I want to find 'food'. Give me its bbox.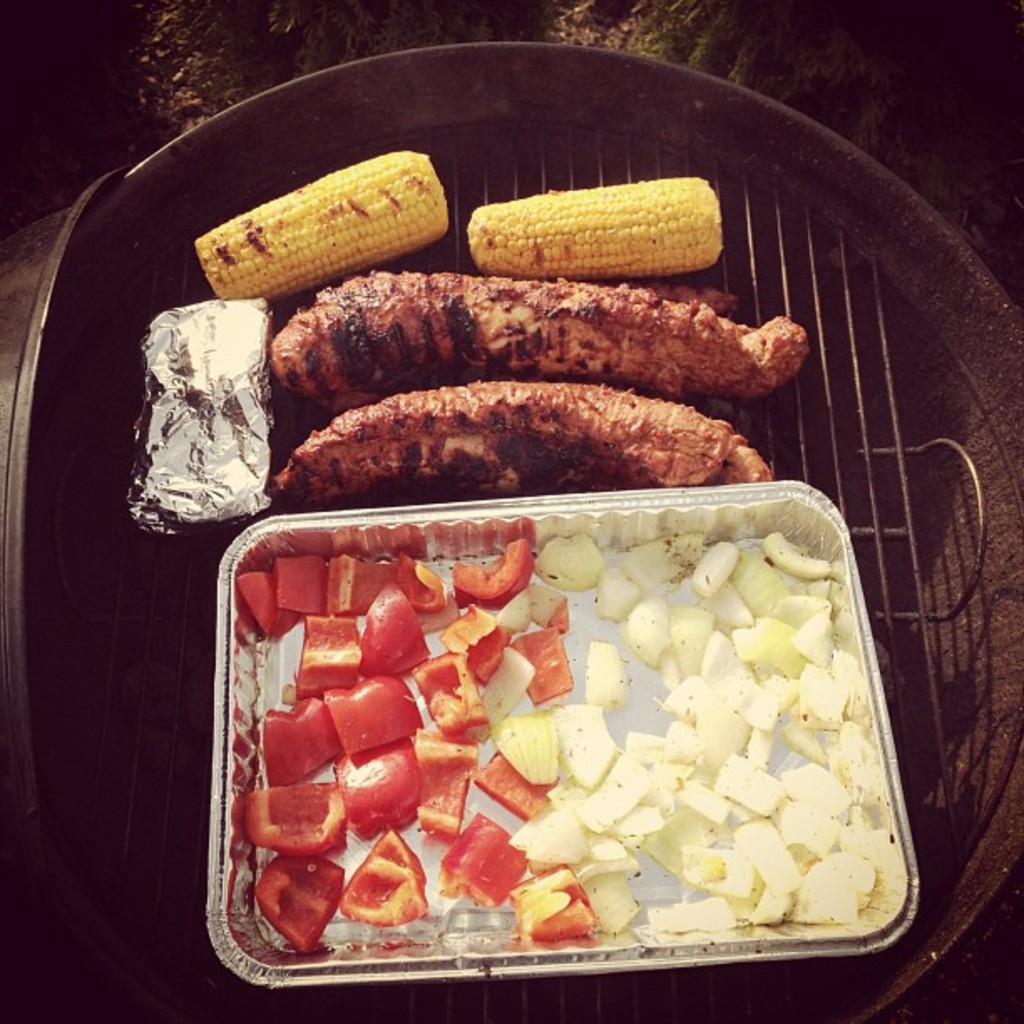
274/375/768/505.
